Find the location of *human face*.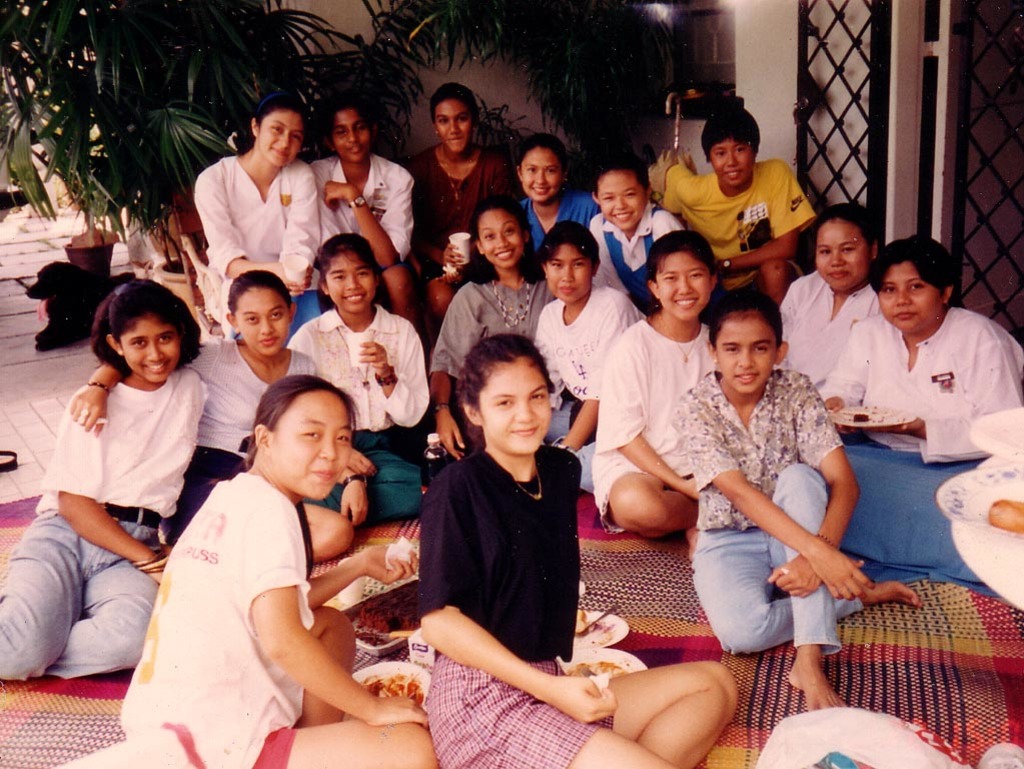
Location: {"left": 326, "top": 247, "right": 375, "bottom": 314}.
